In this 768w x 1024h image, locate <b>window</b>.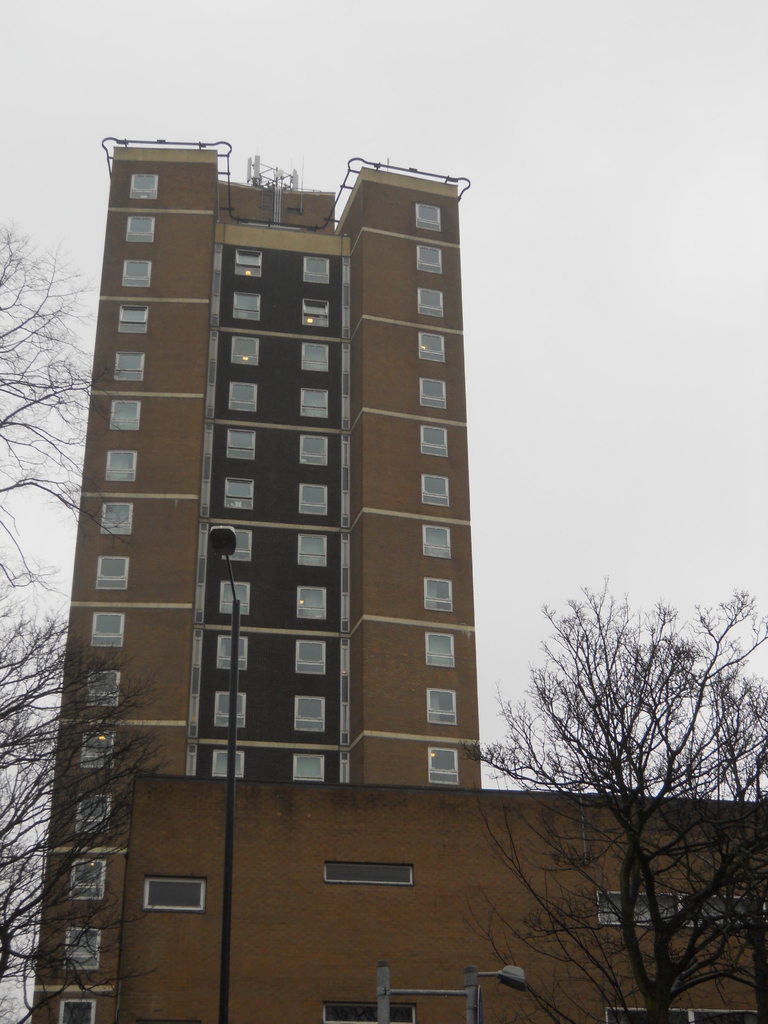
Bounding box: x1=109 y1=399 x2=140 y2=433.
